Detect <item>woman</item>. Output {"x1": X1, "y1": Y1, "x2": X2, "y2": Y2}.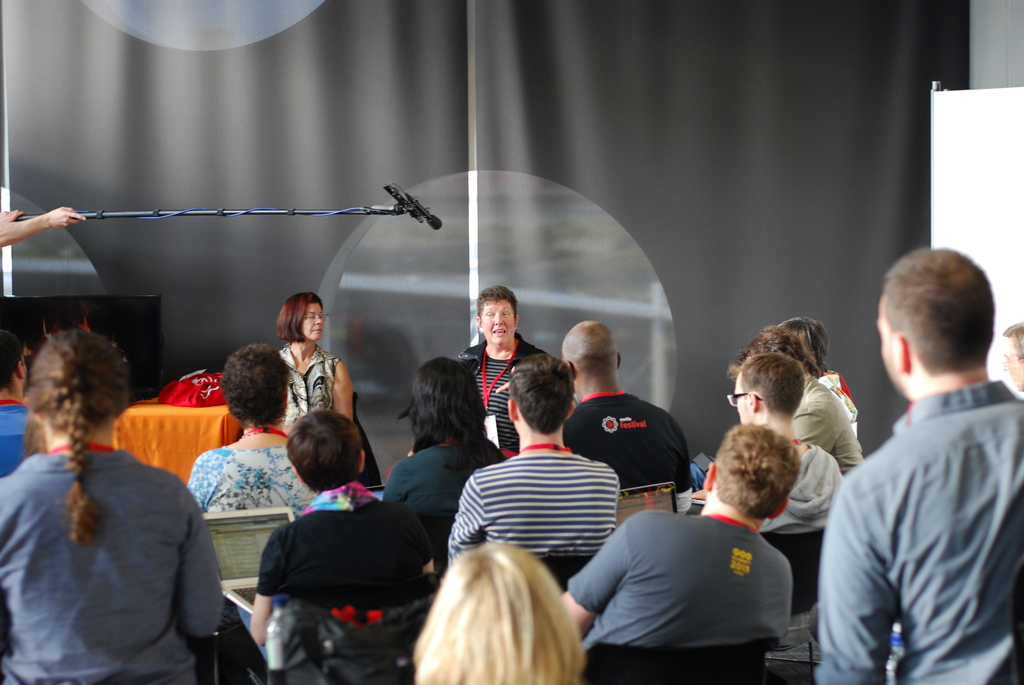
{"x1": 182, "y1": 342, "x2": 321, "y2": 517}.
